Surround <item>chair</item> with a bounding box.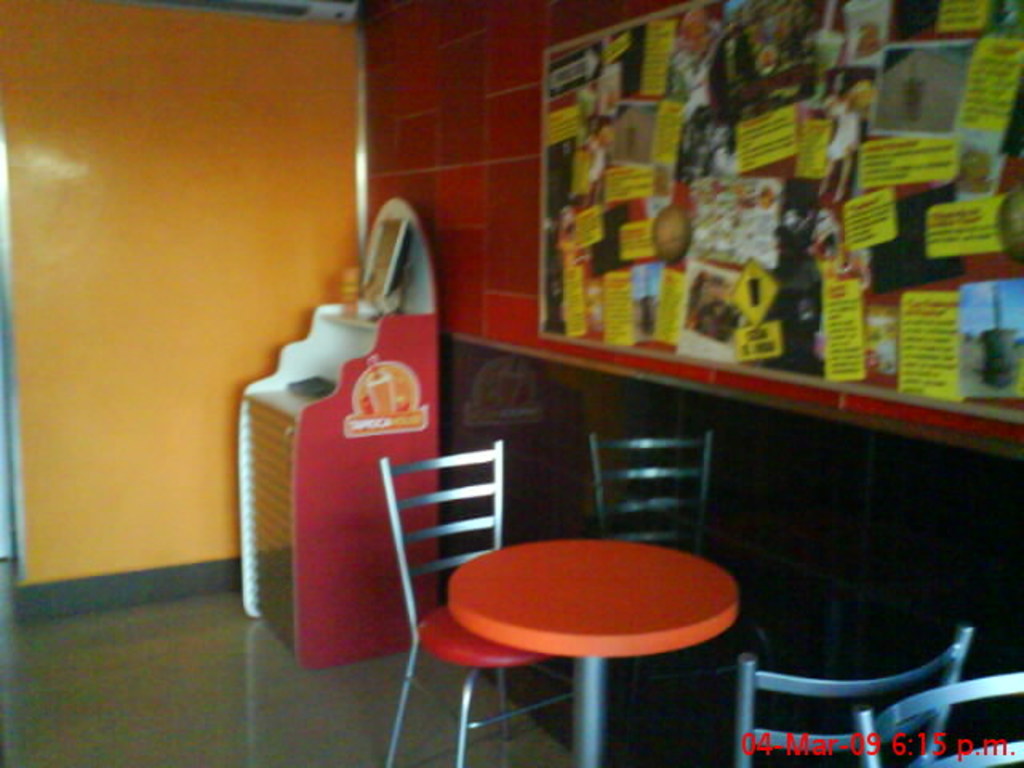
[848, 674, 1022, 766].
